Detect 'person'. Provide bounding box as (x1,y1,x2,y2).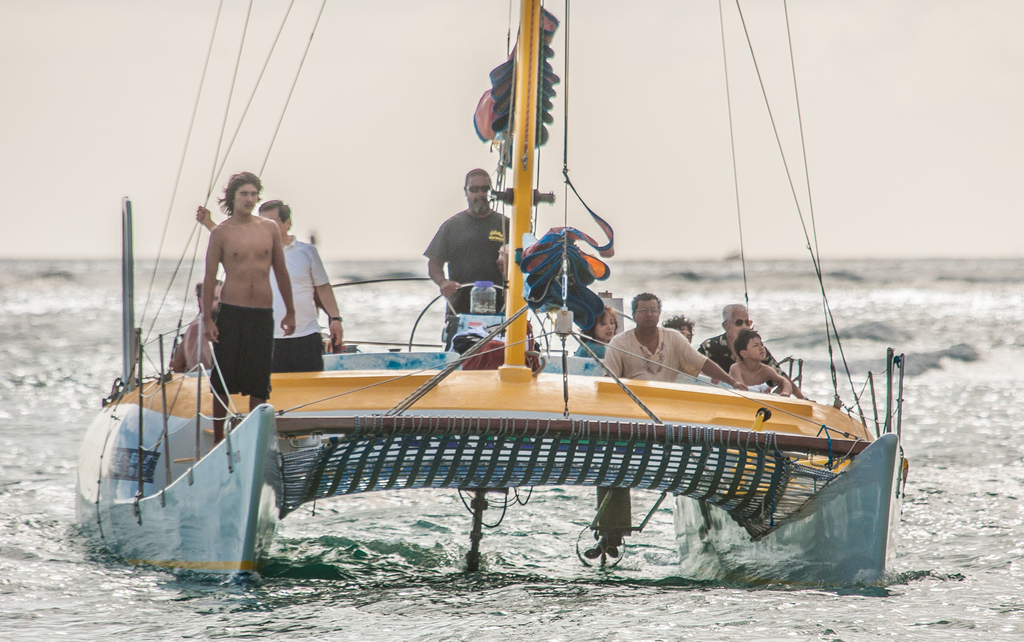
(166,283,223,375).
